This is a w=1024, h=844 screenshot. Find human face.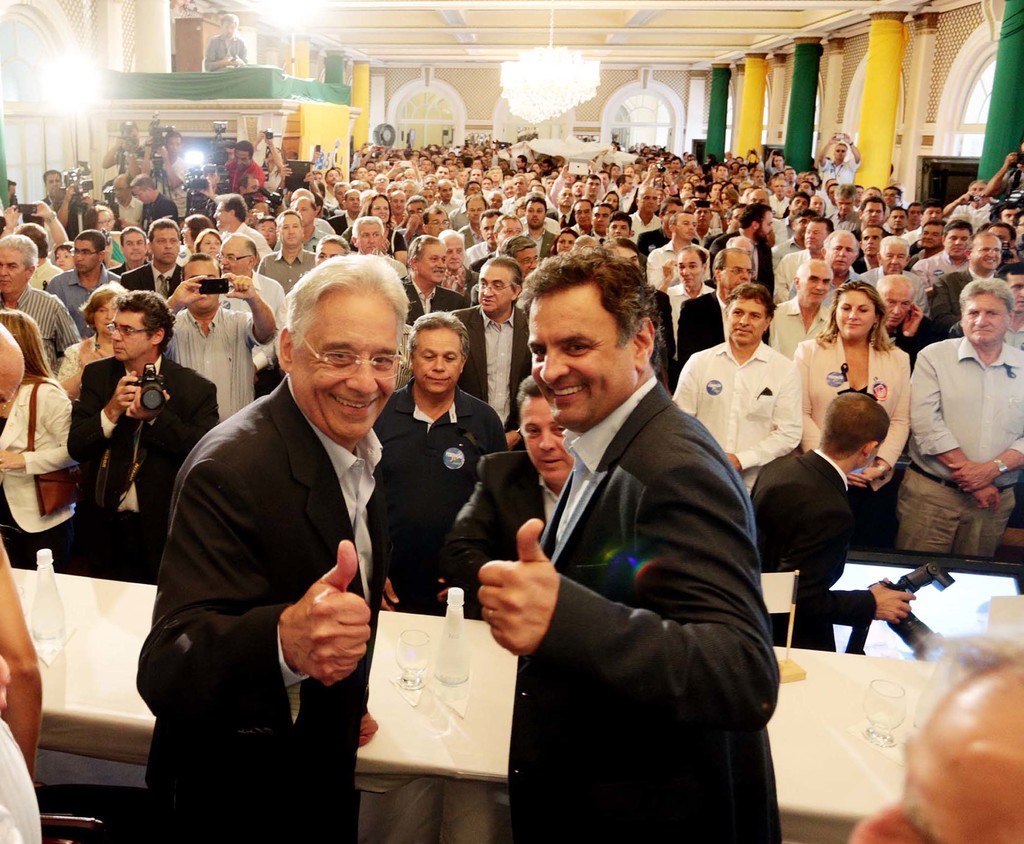
Bounding box: {"x1": 774, "y1": 179, "x2": 787, "y2": 196}.
